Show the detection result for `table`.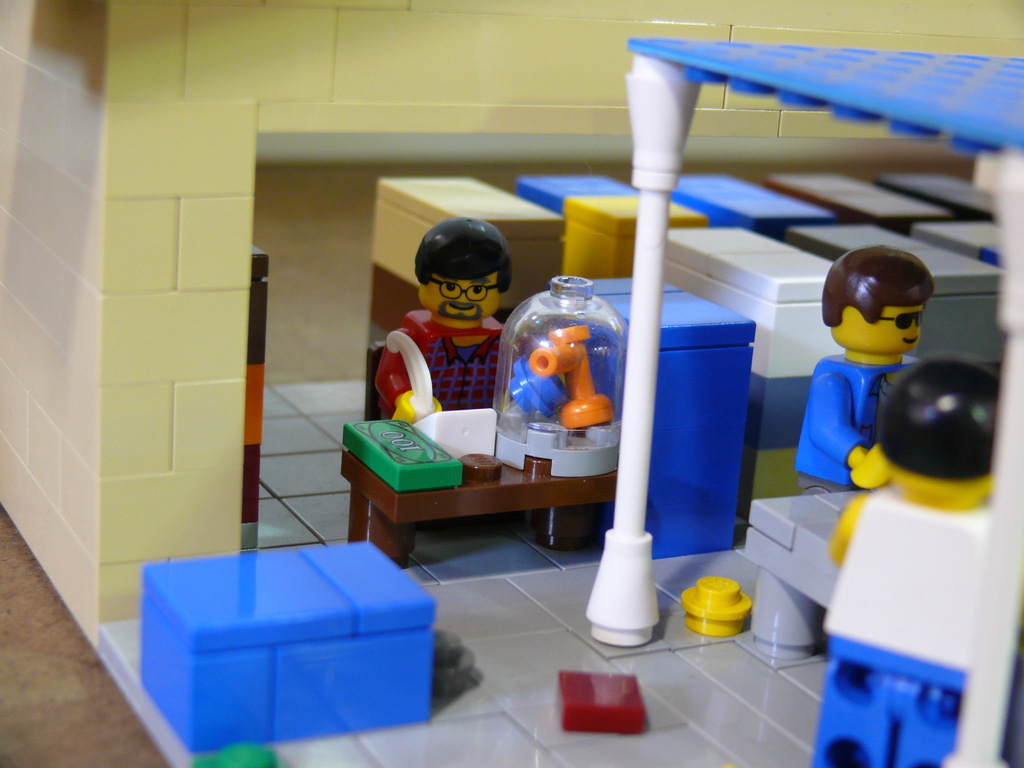
564,266,759,561.
